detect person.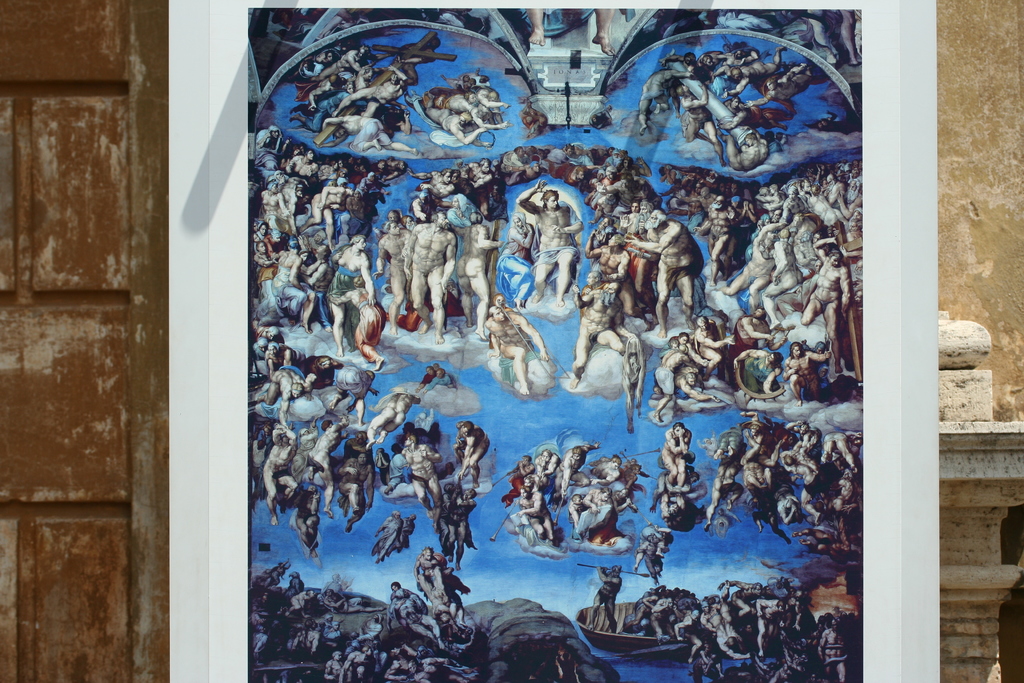
Detected at detection(411, 92, 511, 129).
